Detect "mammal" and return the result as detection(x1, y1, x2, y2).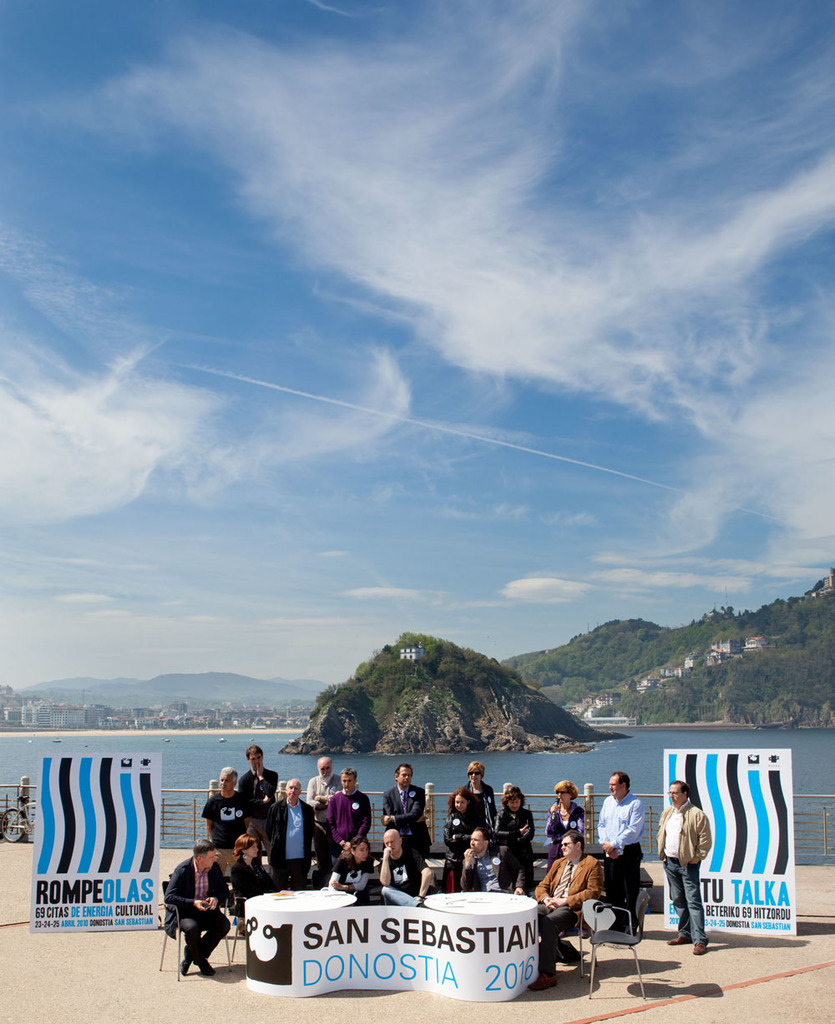
detection(234, 836, 292, 925).
